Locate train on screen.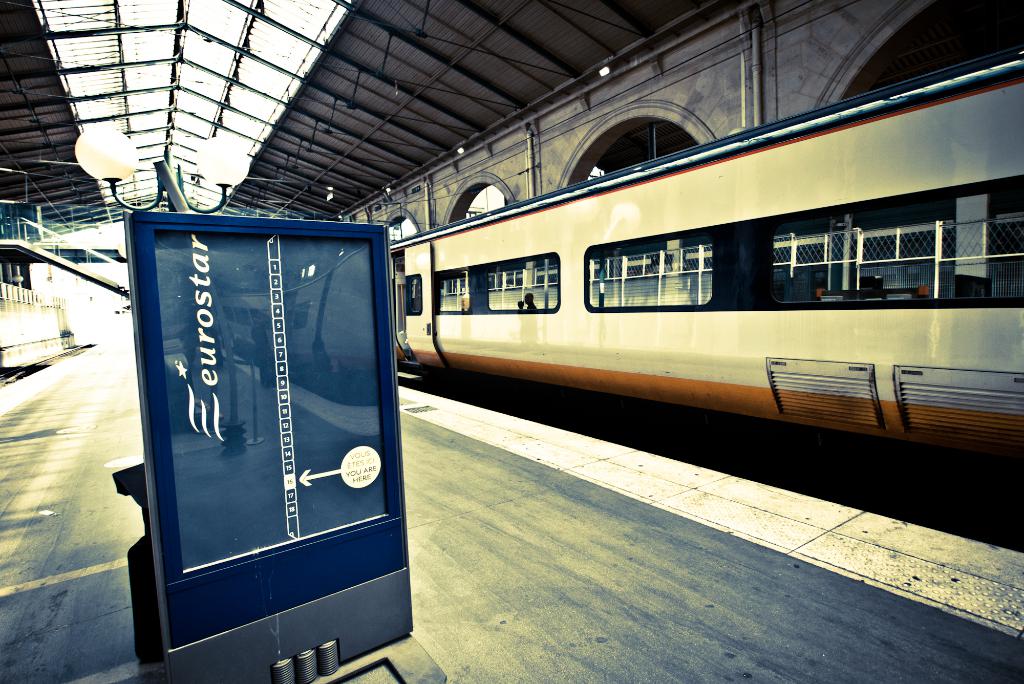
On screen at crop(387, 44, 1023, 504).
